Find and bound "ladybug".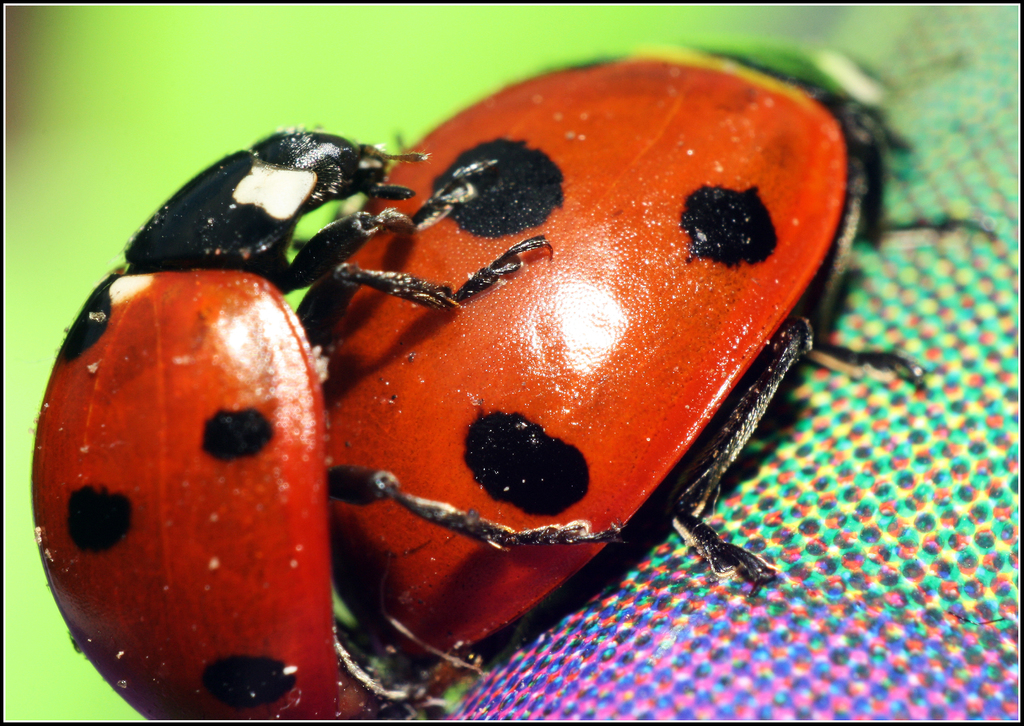
Bound: left=33, top=126, right=628, bottom=717.
